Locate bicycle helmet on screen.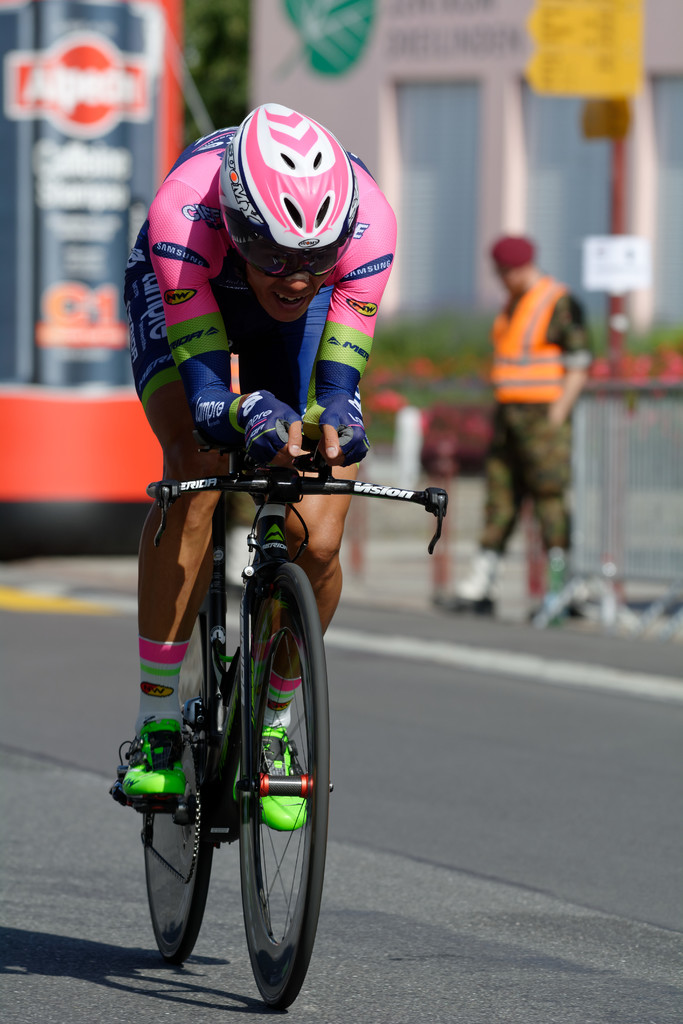
On screen at <region>222, 101, 351, 274</region>.
